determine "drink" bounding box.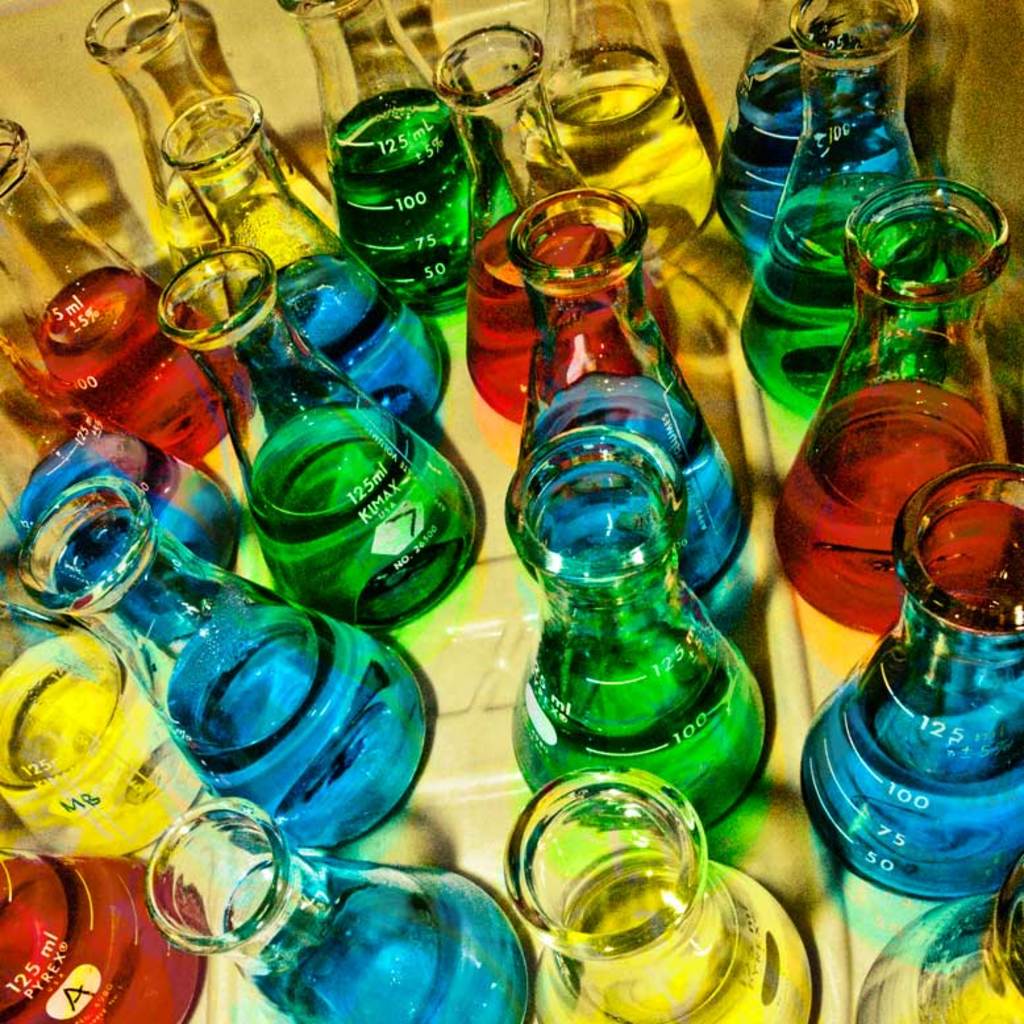
Determined: box(72, 0, 341, 328).
